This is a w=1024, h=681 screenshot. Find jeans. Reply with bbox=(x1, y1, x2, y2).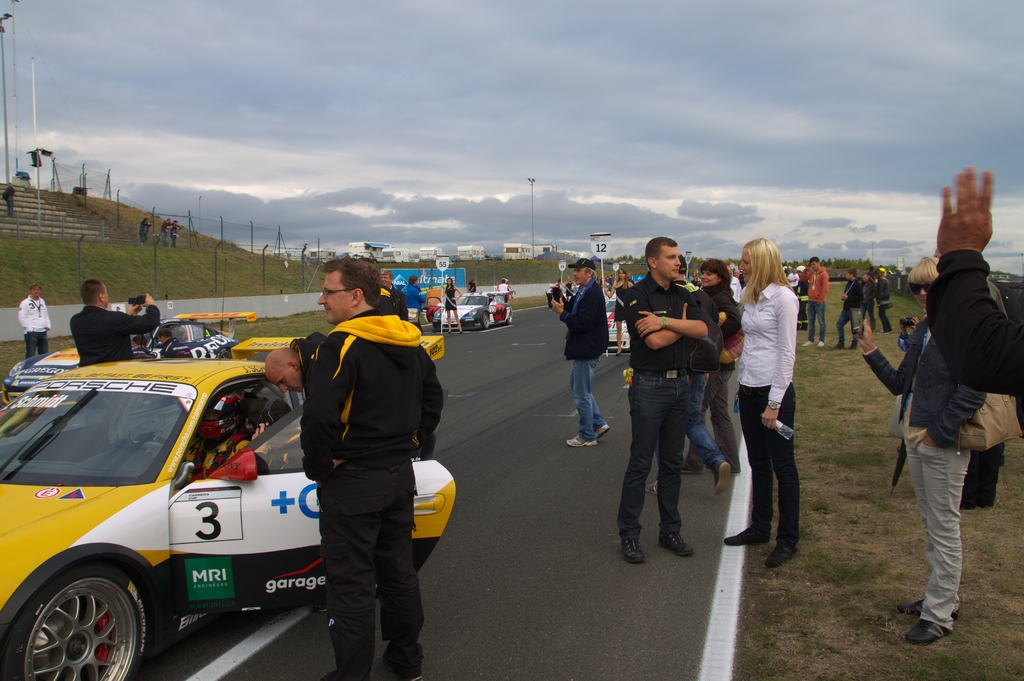
bbox=(803, 299, 824, 344).
